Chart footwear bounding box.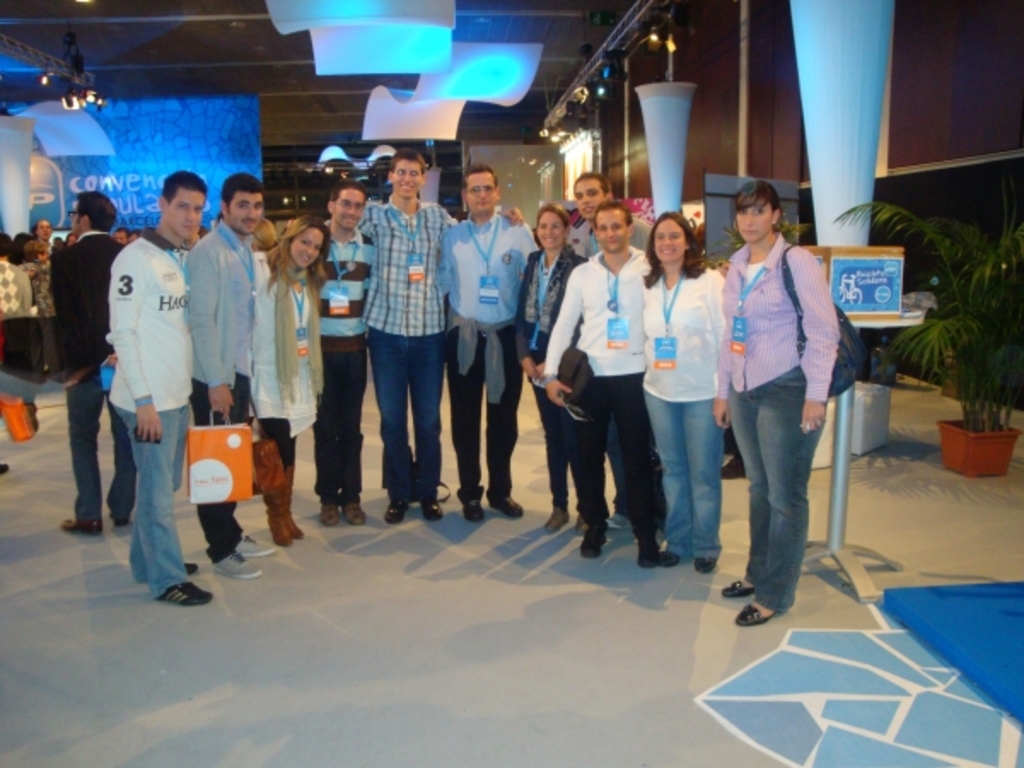
Charted: {"left": 464, "top": 498, "right": 485, "bottom": 521}.
